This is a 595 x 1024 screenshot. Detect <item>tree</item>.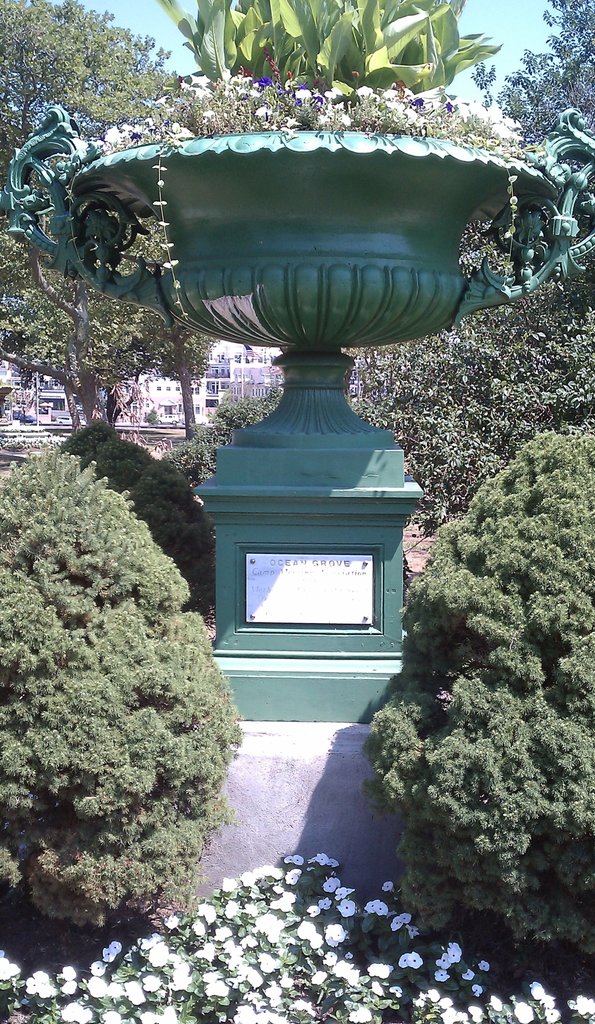
crop(0, 440, 243, 931).
